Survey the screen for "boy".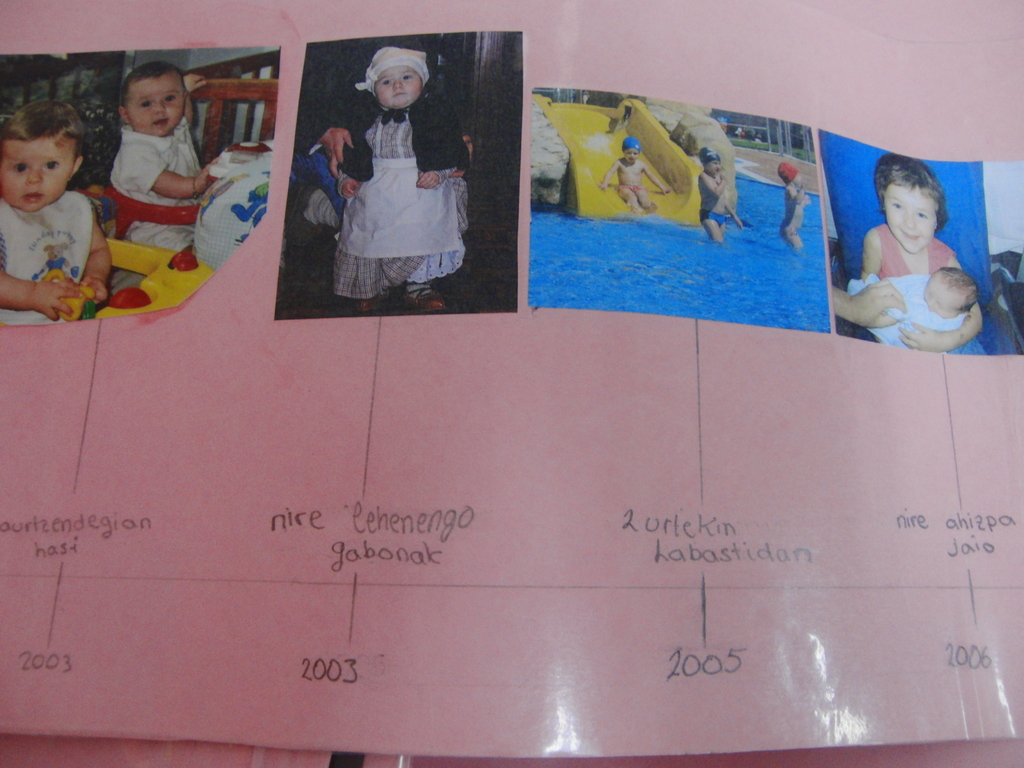
Survey found: crop(112, 60, 219, 253).
